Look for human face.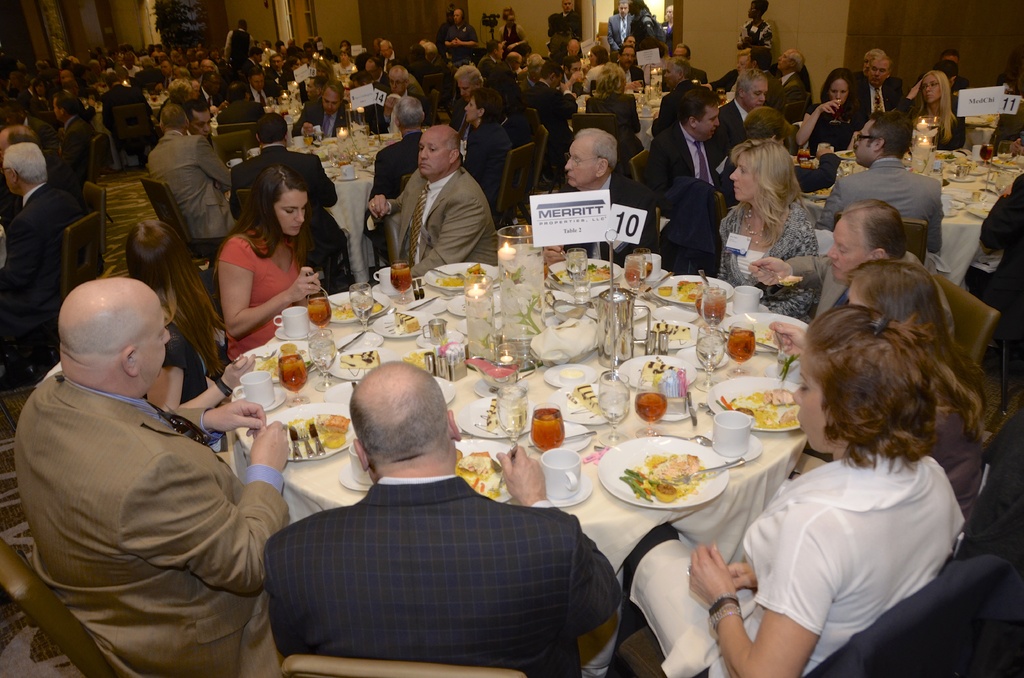
Found: detection(746, 76, 764, 106).
